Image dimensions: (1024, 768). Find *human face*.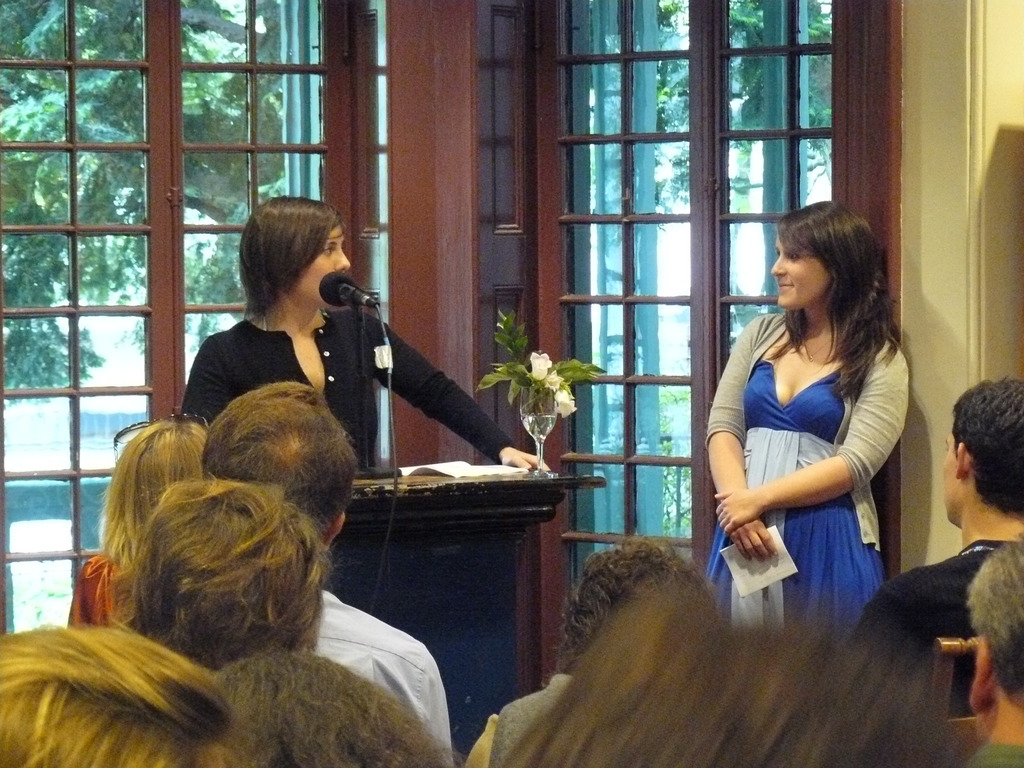
292/222/350/315.
